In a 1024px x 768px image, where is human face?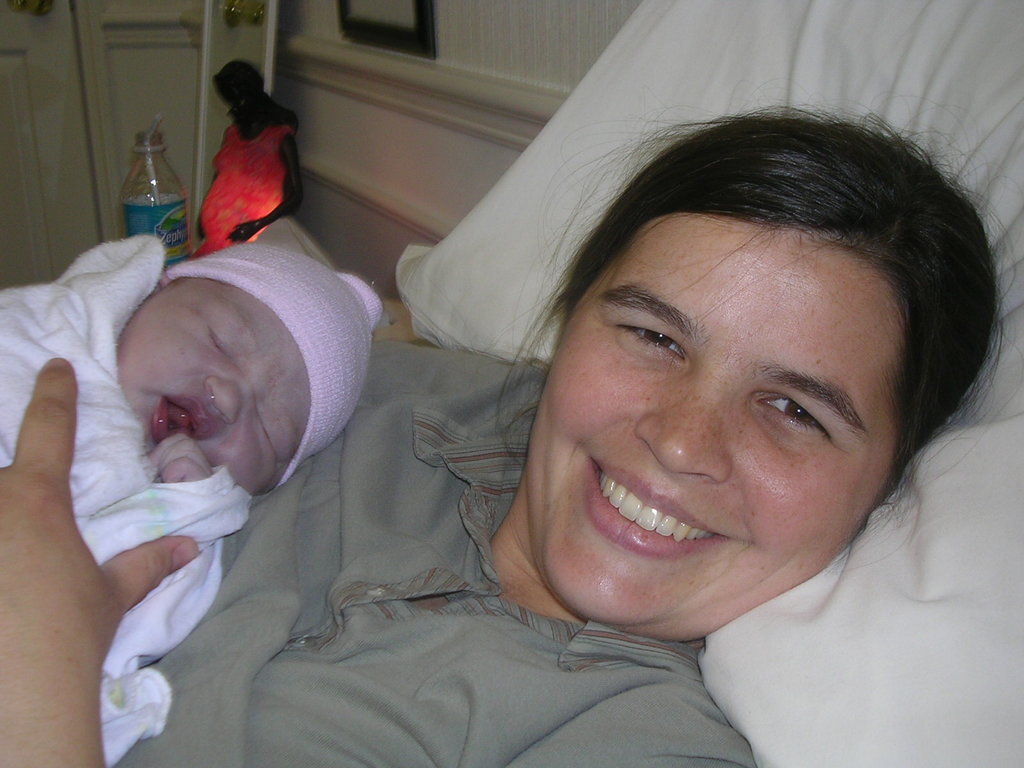
[133, 278, 297, 493].
